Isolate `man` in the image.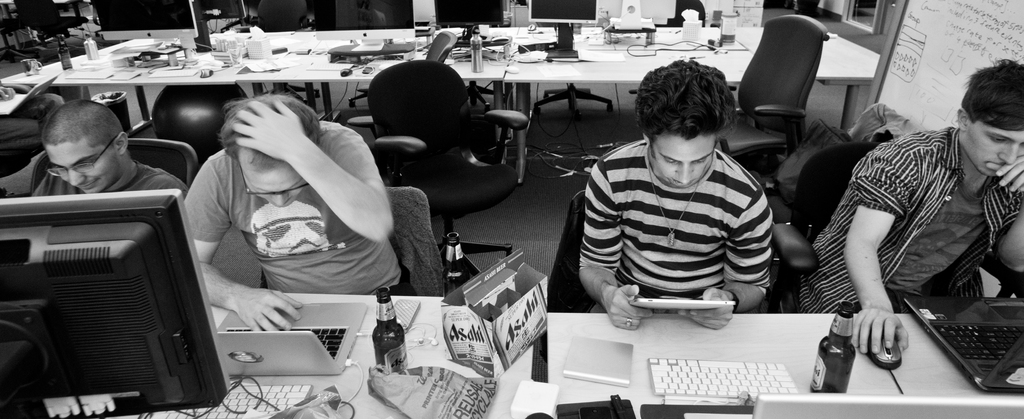
Isolated region: {"x1": 170, "y1": 91, "x2": 408, "y2": 328}.
